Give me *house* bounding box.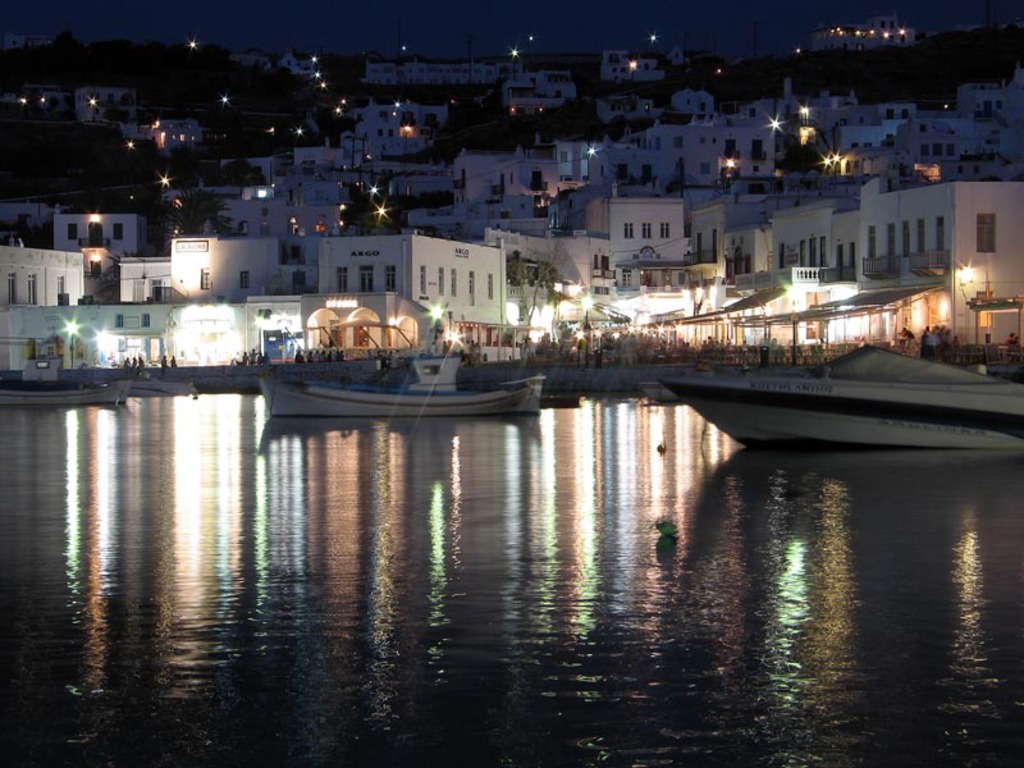
{"x1": 82, "y1": 91, "x2": 138, "y2": 123}.
